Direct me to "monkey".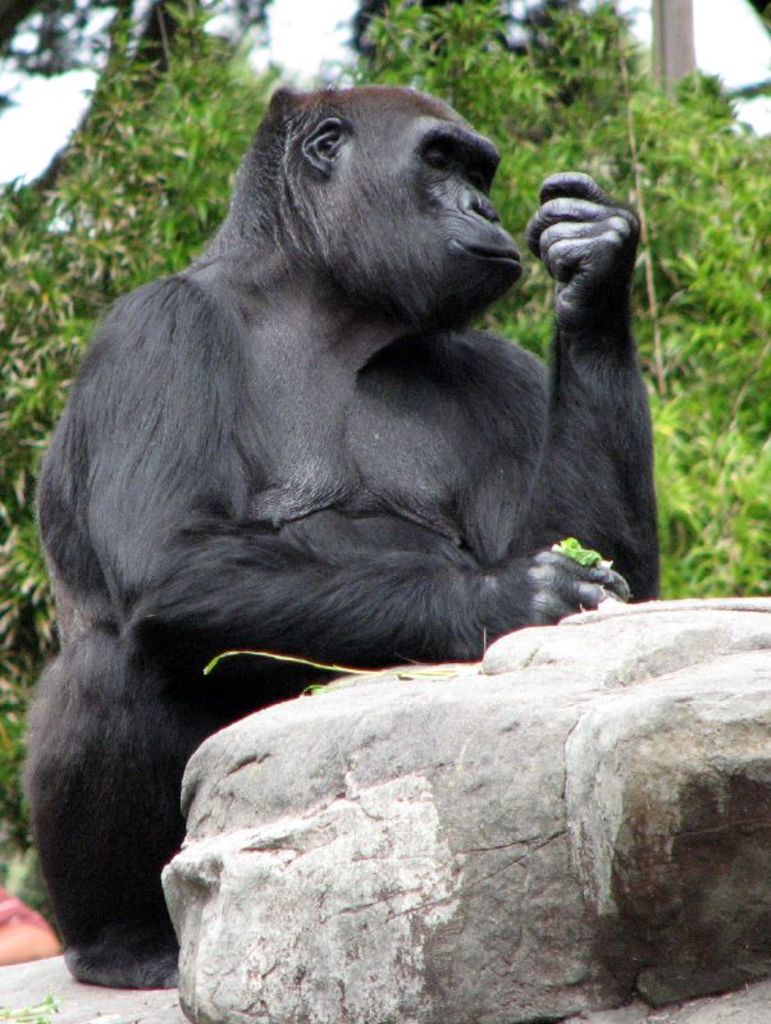
Direction: locate(18, 76, 656, 982).
